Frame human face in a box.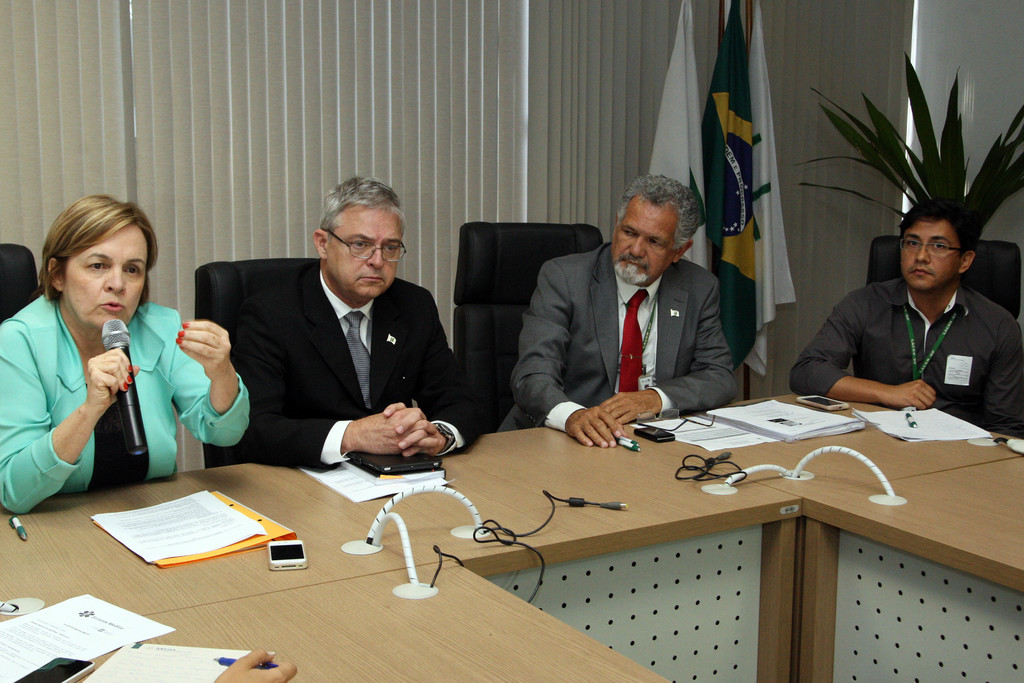
x1=67 y1=220 x2=147 y2=332.
